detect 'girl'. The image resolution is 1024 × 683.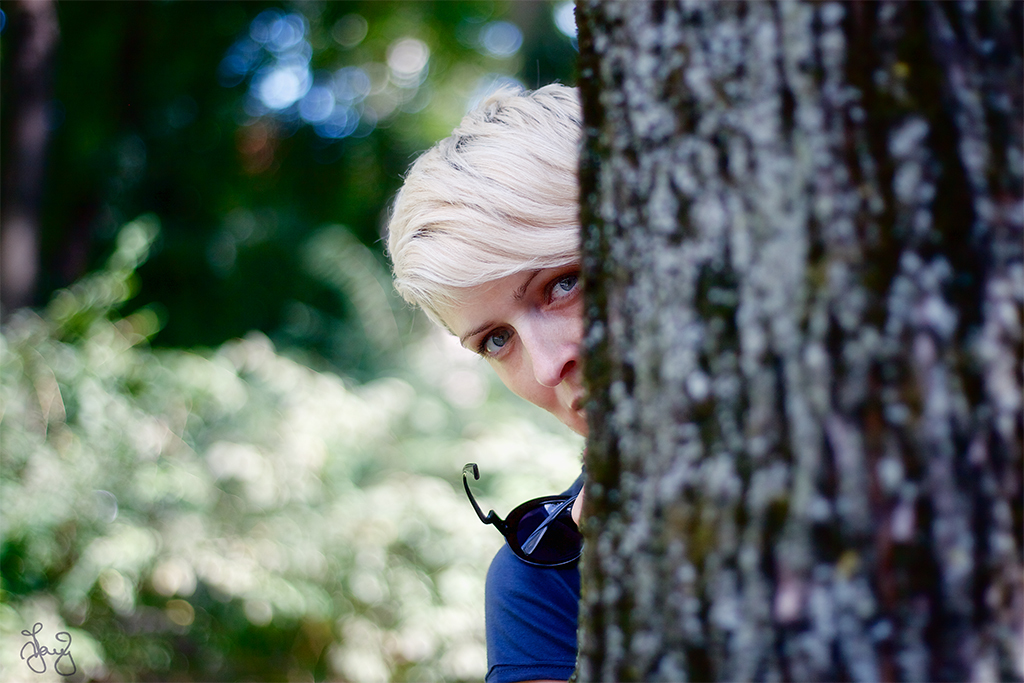
<box>375,79,580,682</box>.
